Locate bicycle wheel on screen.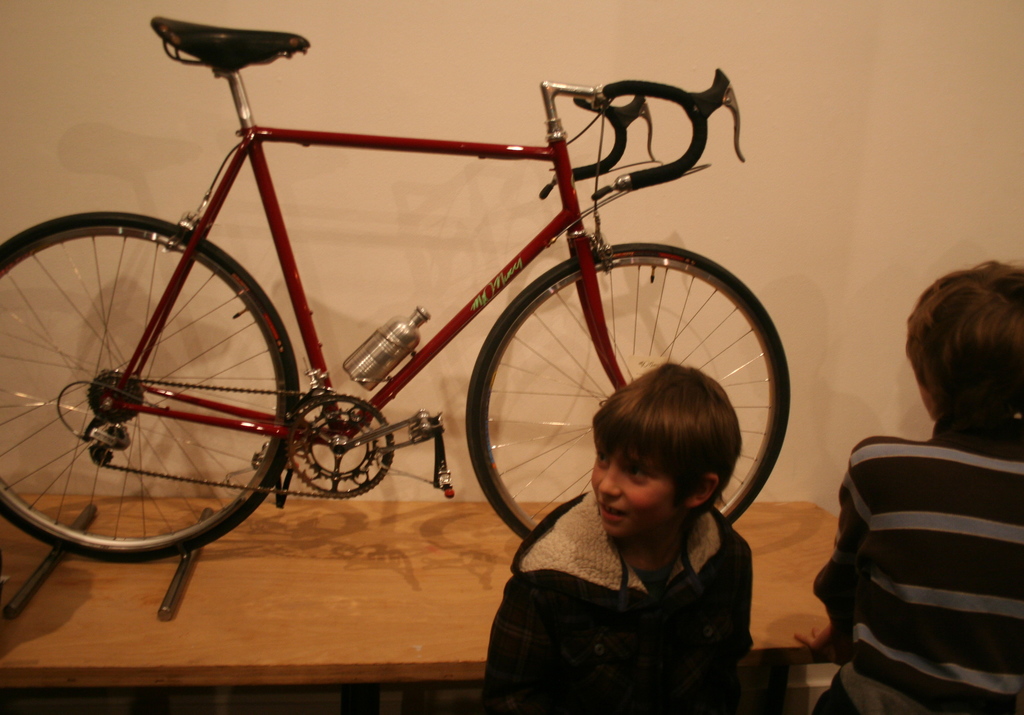
On screen at bbox=[0, 210, 302, 566].
